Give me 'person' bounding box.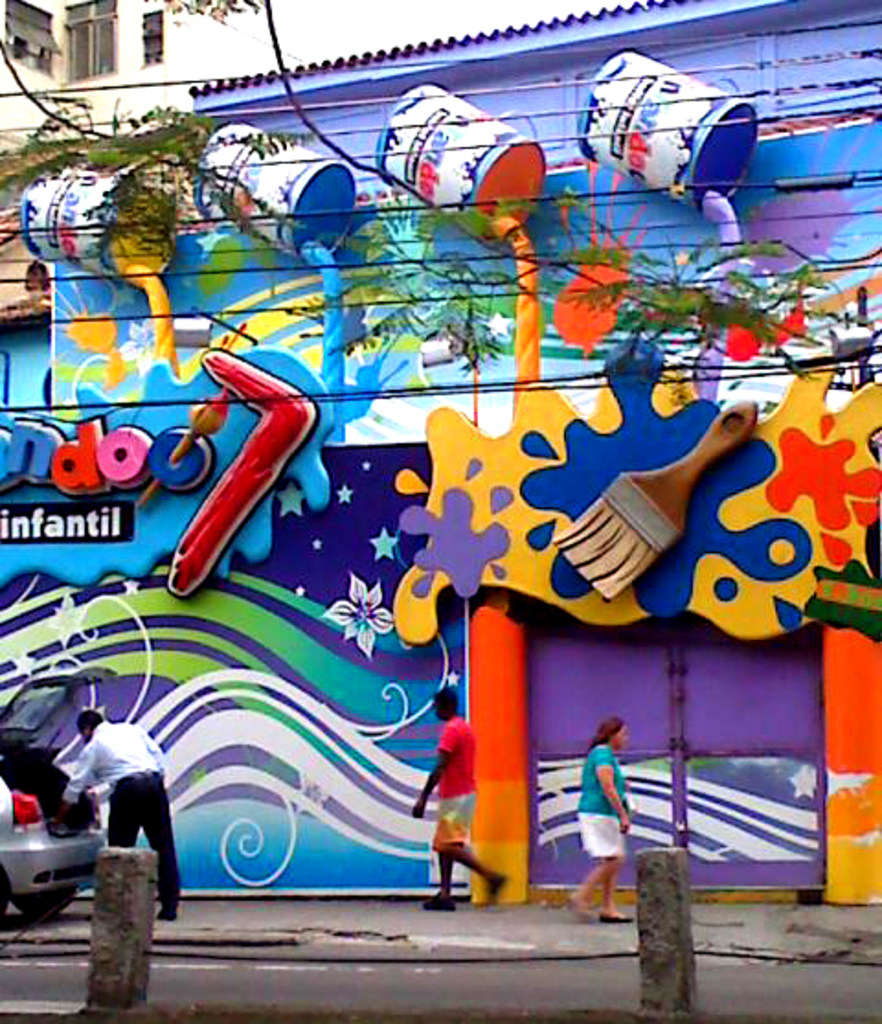
401, 682, 503, 914.
